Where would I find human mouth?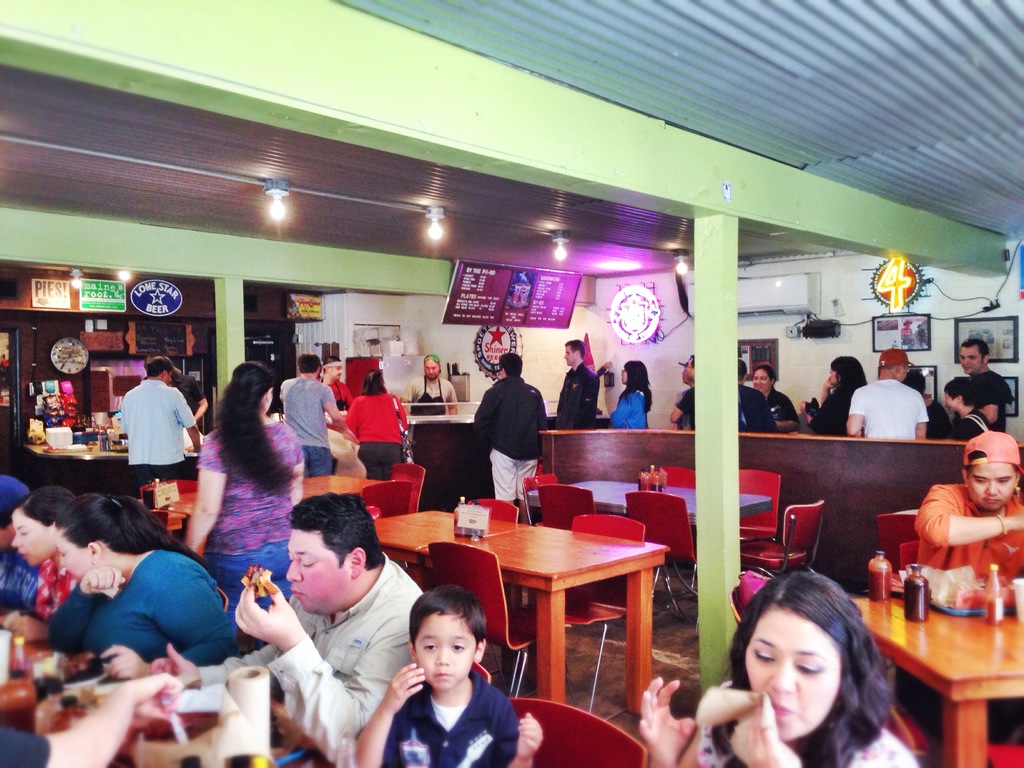
At bbox=[980, 495, 1005, 506].
